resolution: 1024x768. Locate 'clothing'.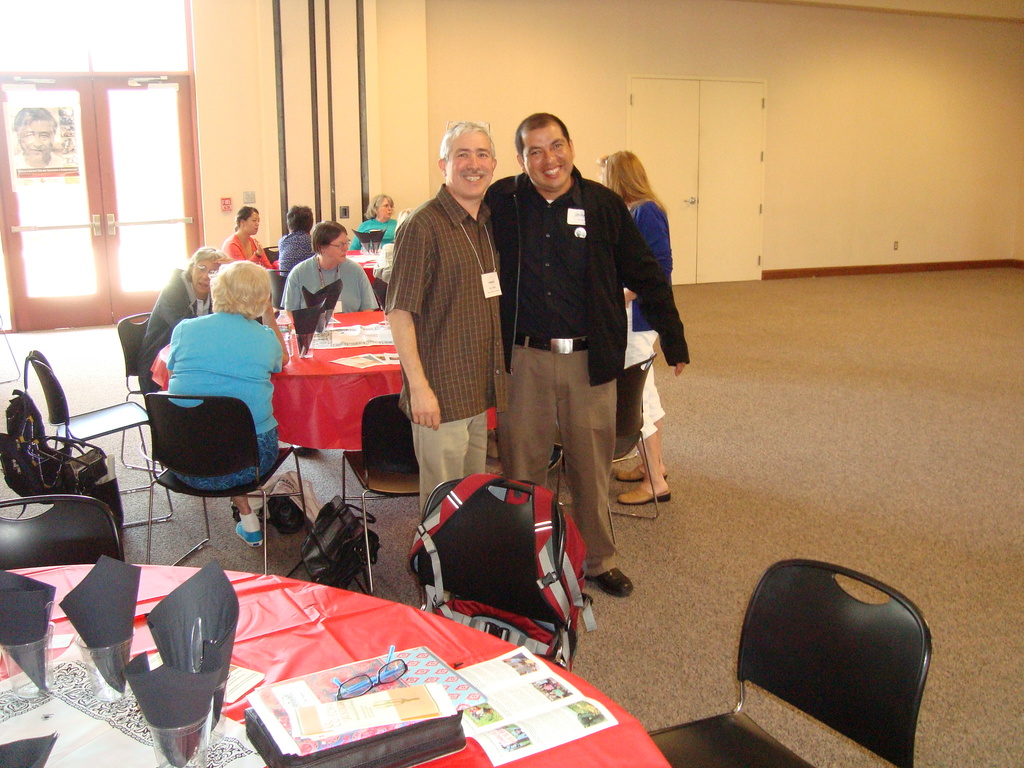
<region>349, 207, 409, 252</region>.
